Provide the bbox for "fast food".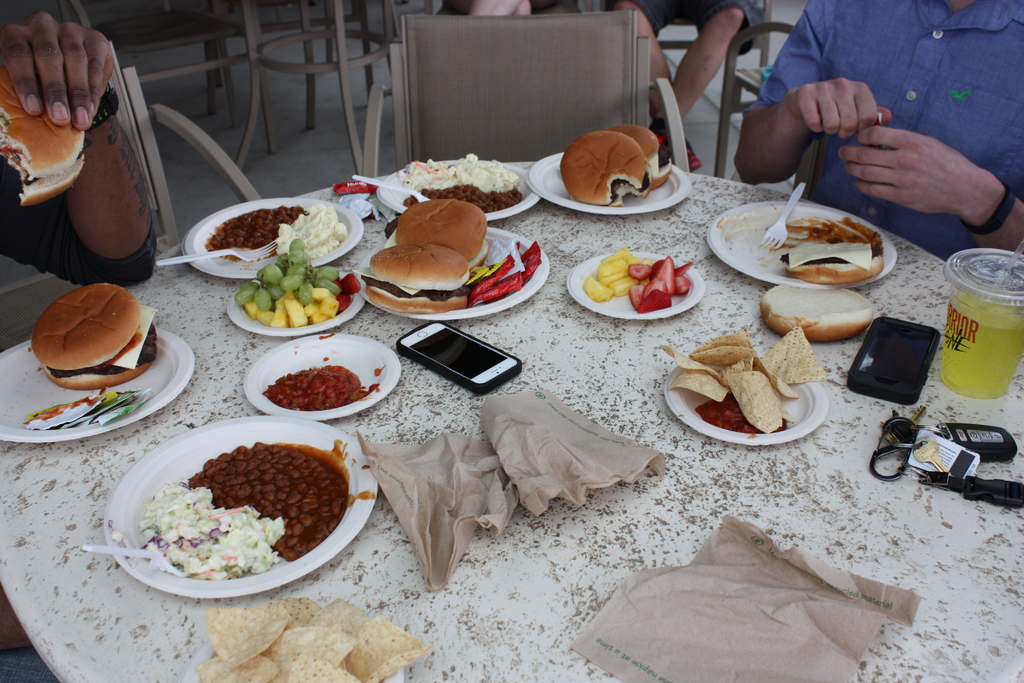
Rect(468, 247, 512, 299).
